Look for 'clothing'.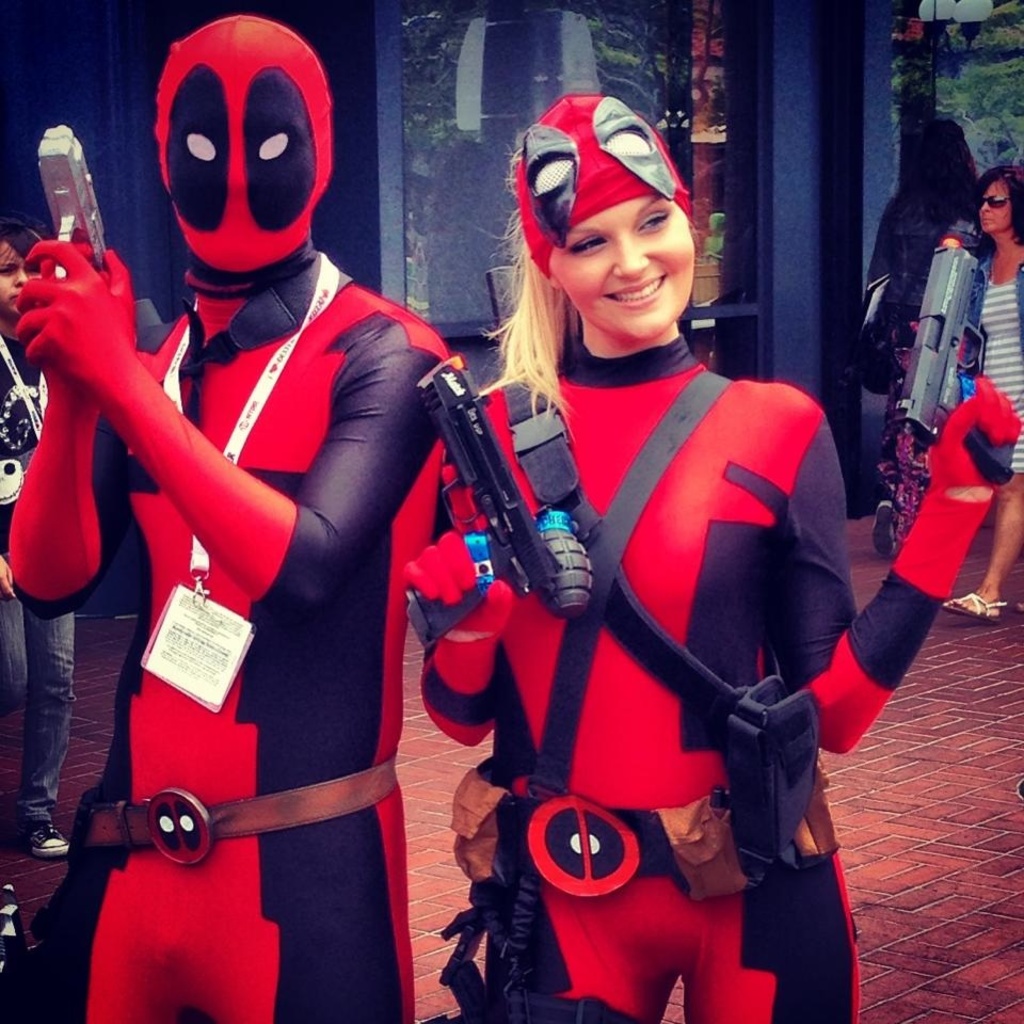
Found: 929 255 1023 468.
